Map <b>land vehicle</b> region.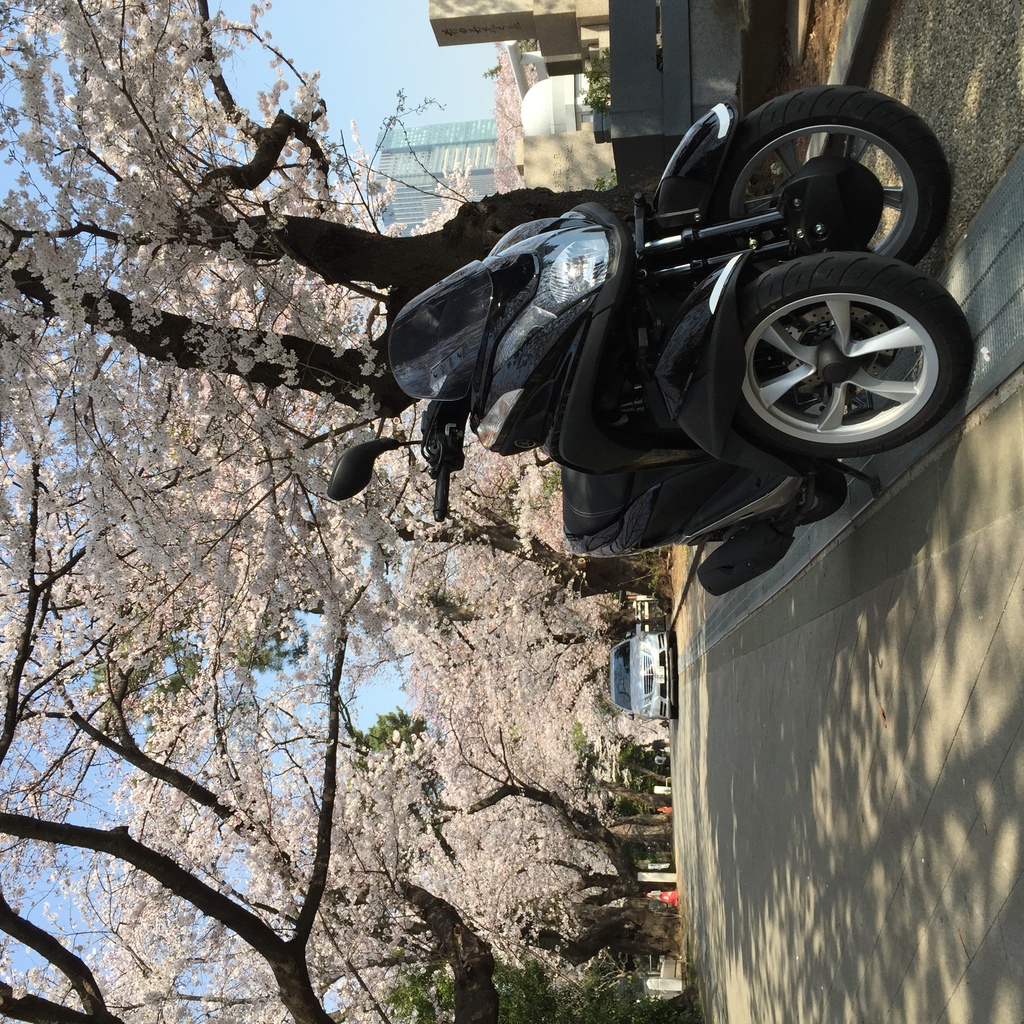
Mapped to Rect(266, 93, 1023, 593).
